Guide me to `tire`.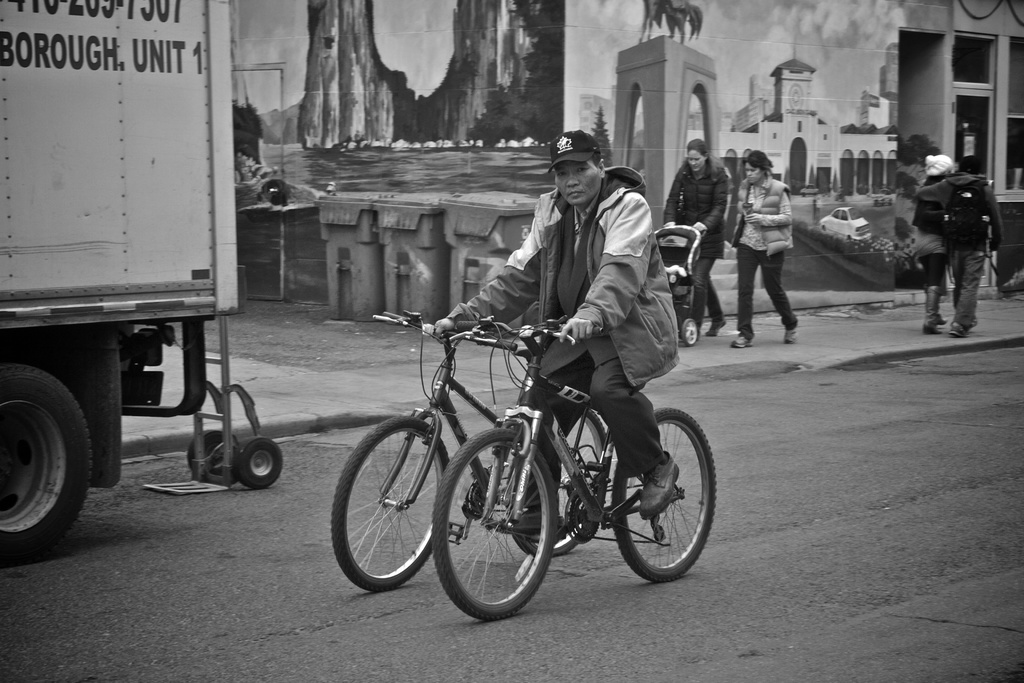
Guidance: region(329, 413, 452, 595).
